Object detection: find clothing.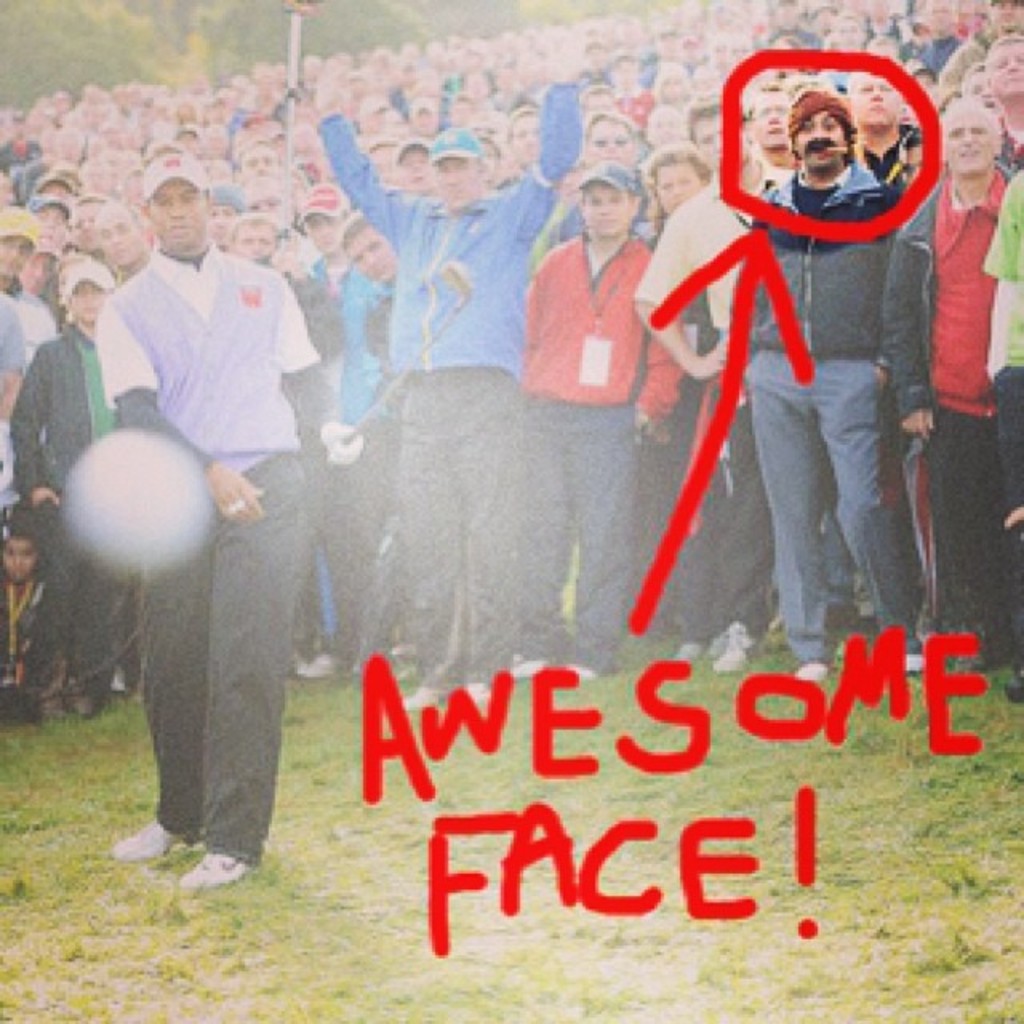
detection(0, 288, 69, 381).
